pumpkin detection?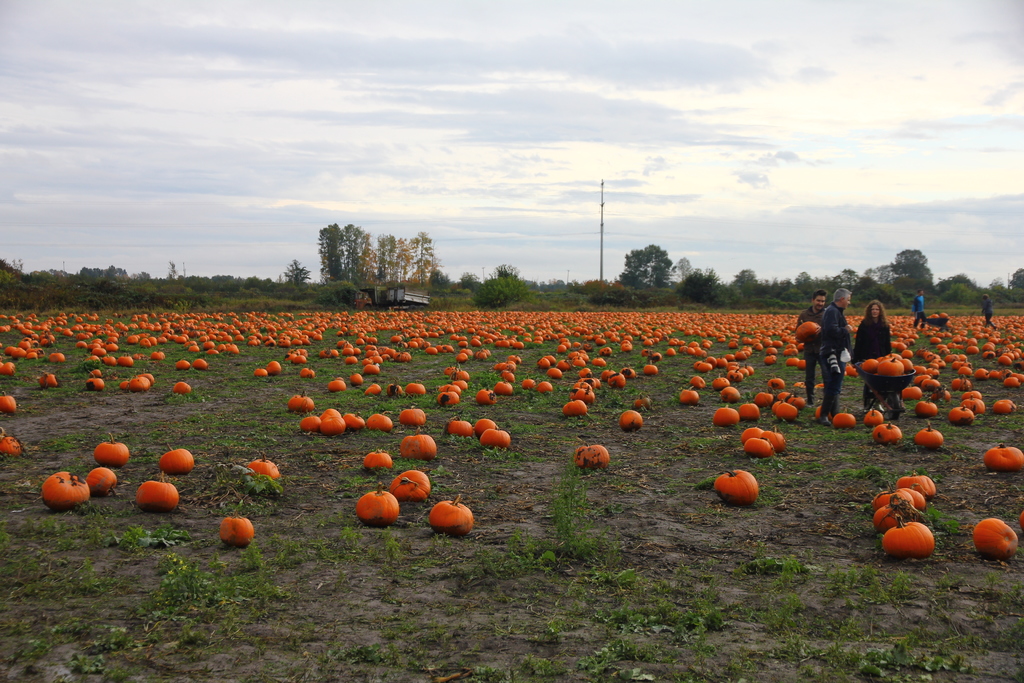
[920,399,938,417]
